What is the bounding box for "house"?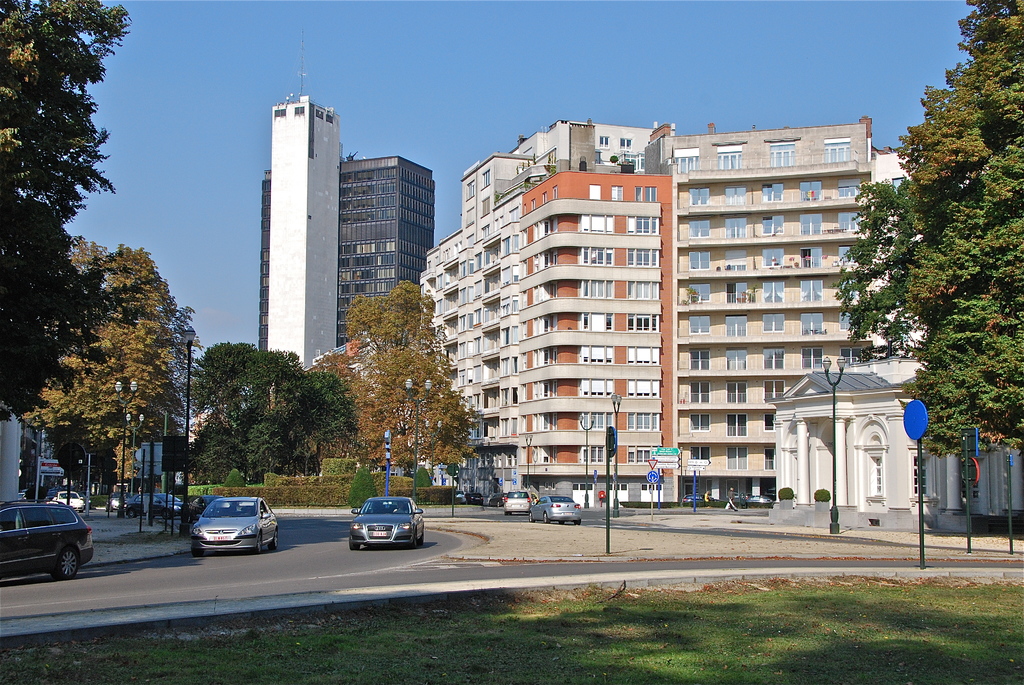
BBox(255, 155, 435, 363).
